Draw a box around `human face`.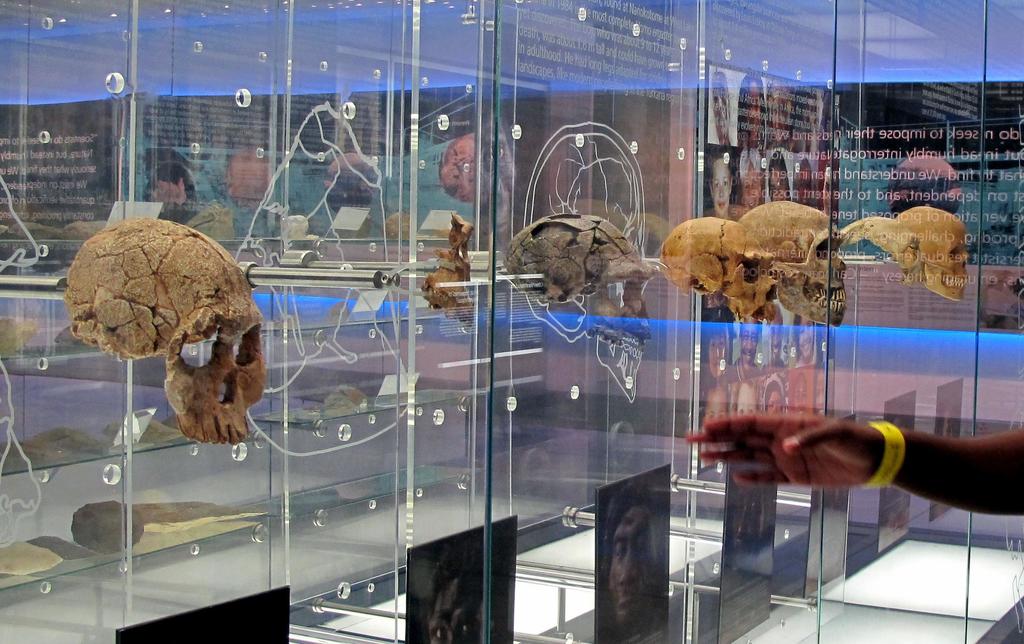
l=712, t=85, r=731, b=136.
